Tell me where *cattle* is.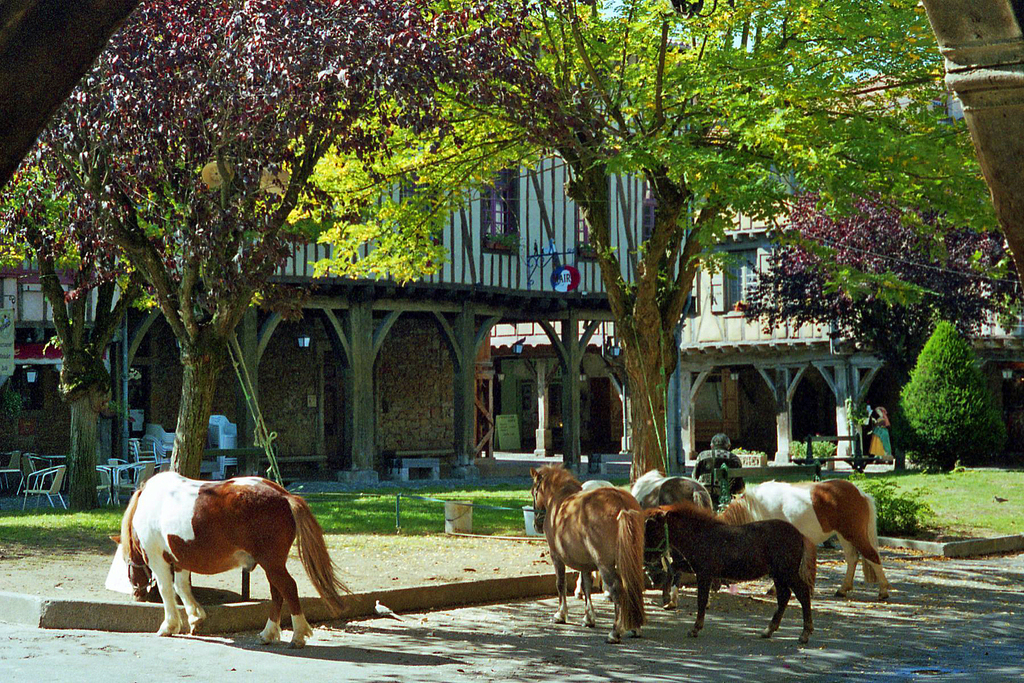
*cattle* is at [645, 498, 817, 647].
